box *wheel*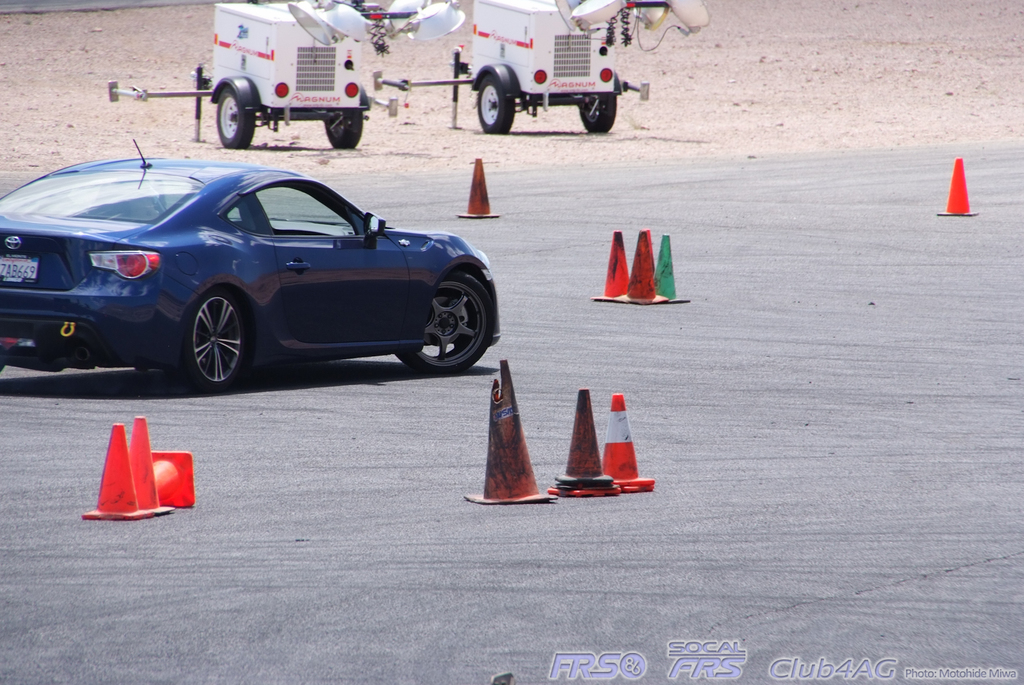
[476,74,515,136]
